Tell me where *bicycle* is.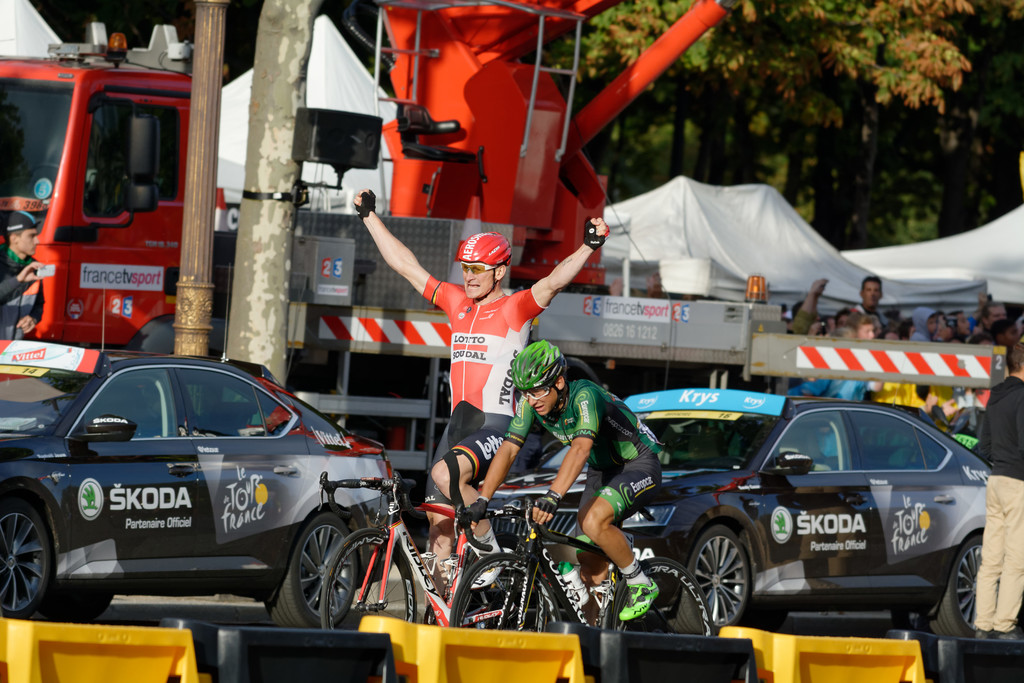
*bicycle* is at box=[447, 500, 714, 636].
